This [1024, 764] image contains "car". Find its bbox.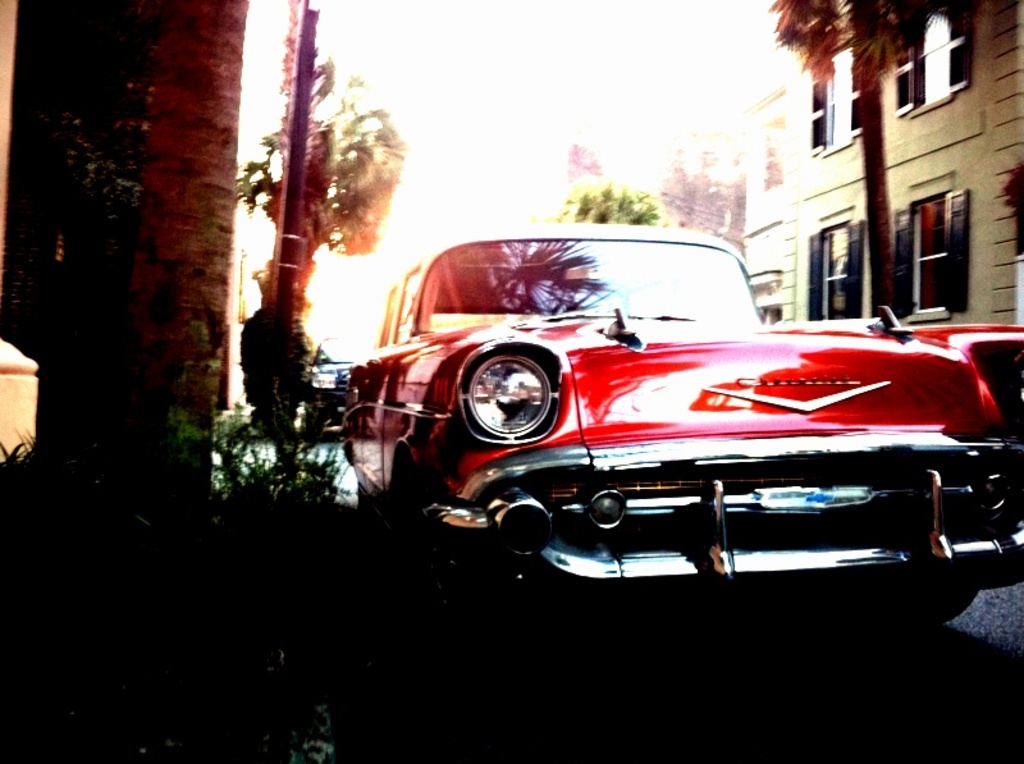
left=330, top=225, right=965, bottom=586.
